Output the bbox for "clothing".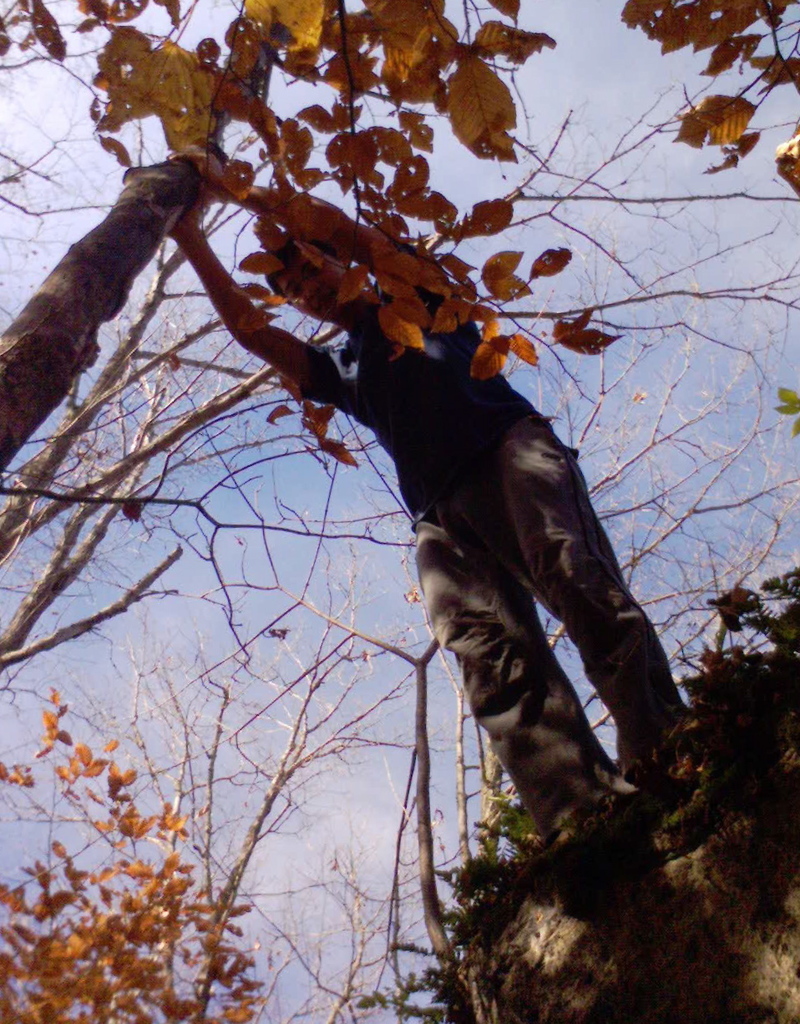
(left=275, top=347, right=693, bottom=816).
